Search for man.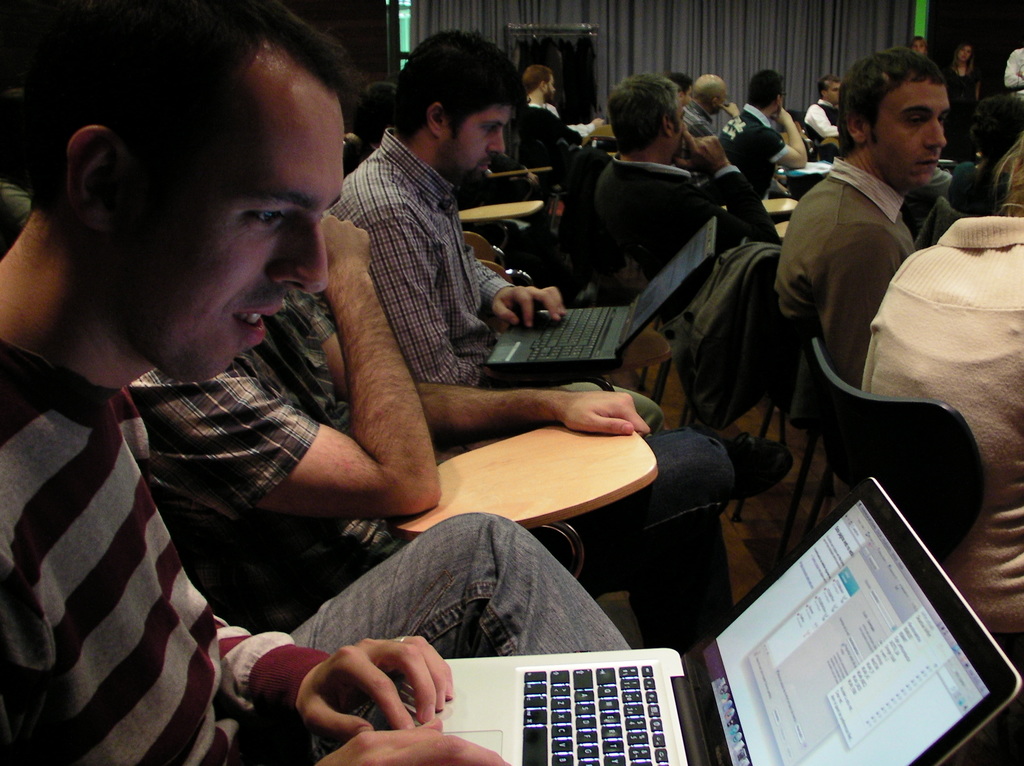
Found at 0:0:513:765.
